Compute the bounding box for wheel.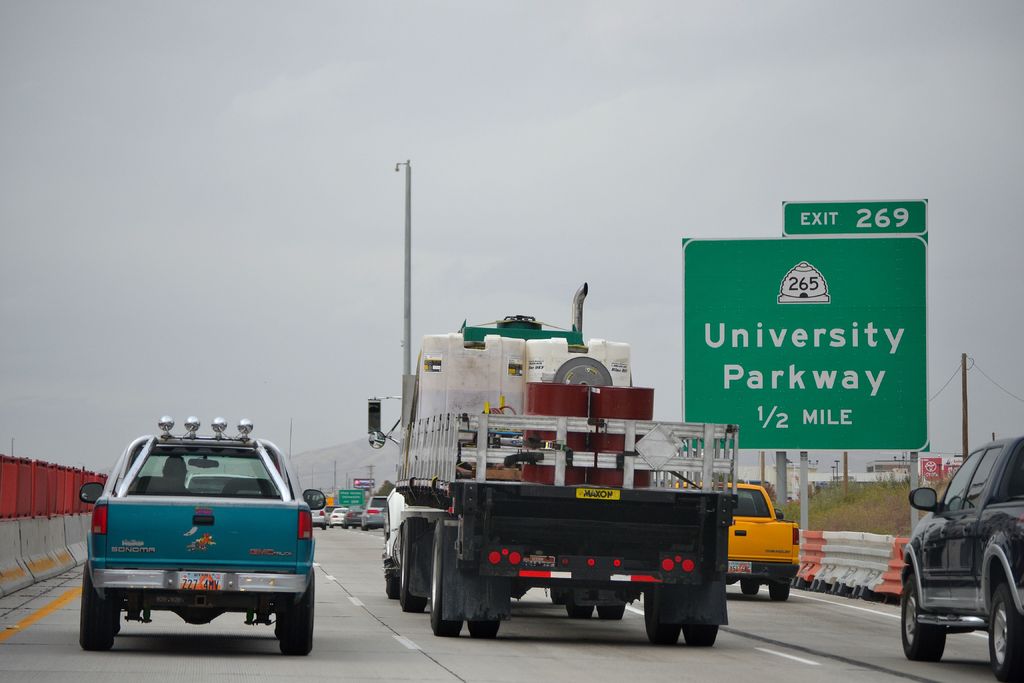
<region>986, 586, 1023, 682</region>.
